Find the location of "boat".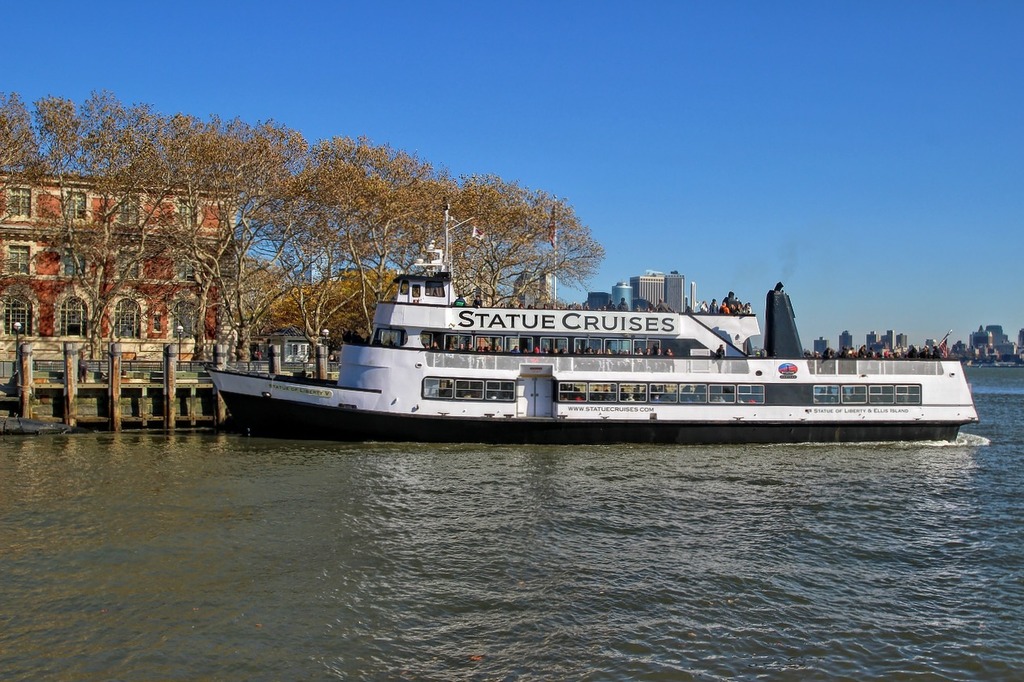
Location: box(191, 235, 1022, 460).
